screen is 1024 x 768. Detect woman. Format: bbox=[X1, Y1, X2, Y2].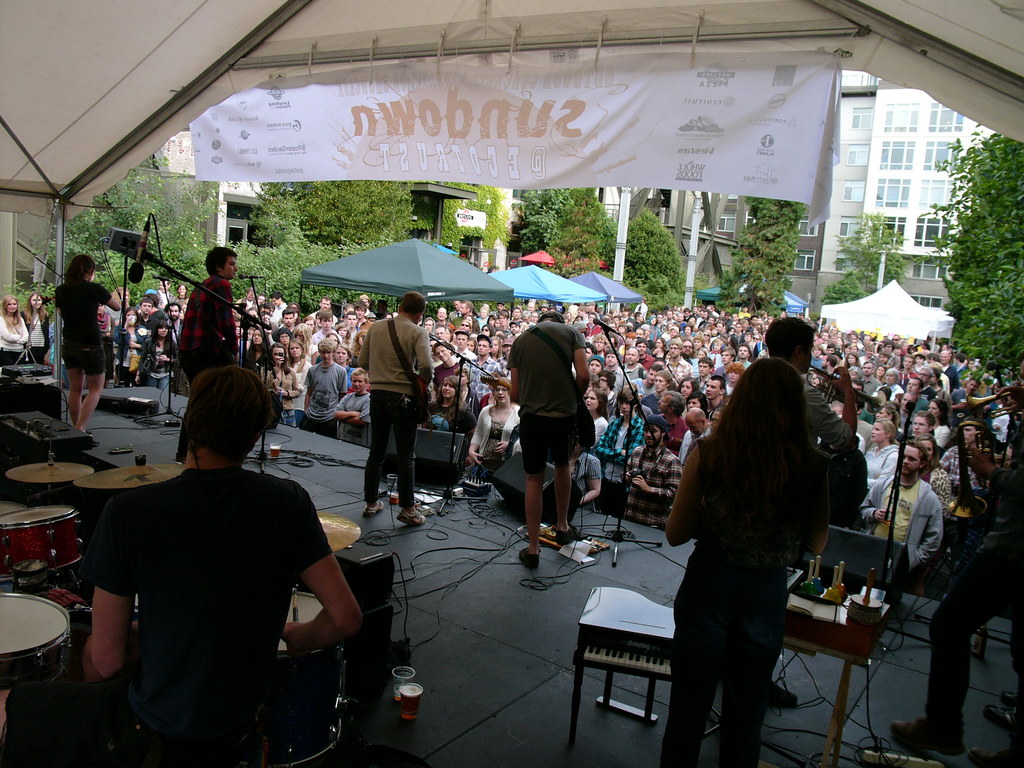
bbox=[678, 377, 689, 392].
